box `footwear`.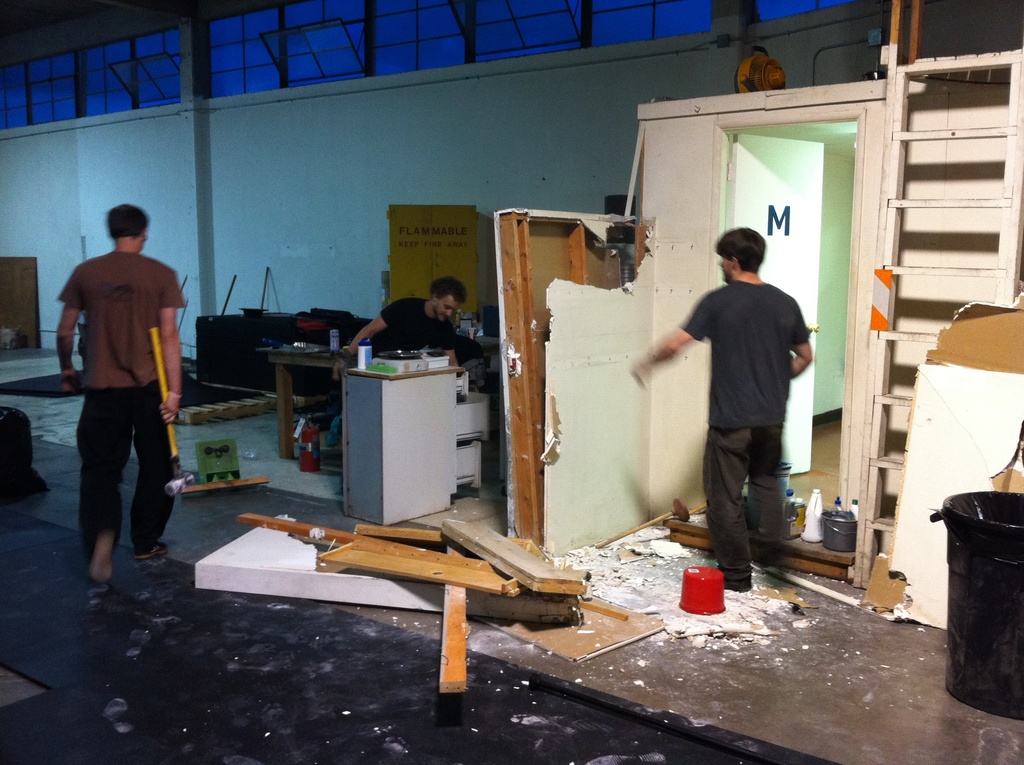
x1=717 y1=576 x2=750 y2=587.
